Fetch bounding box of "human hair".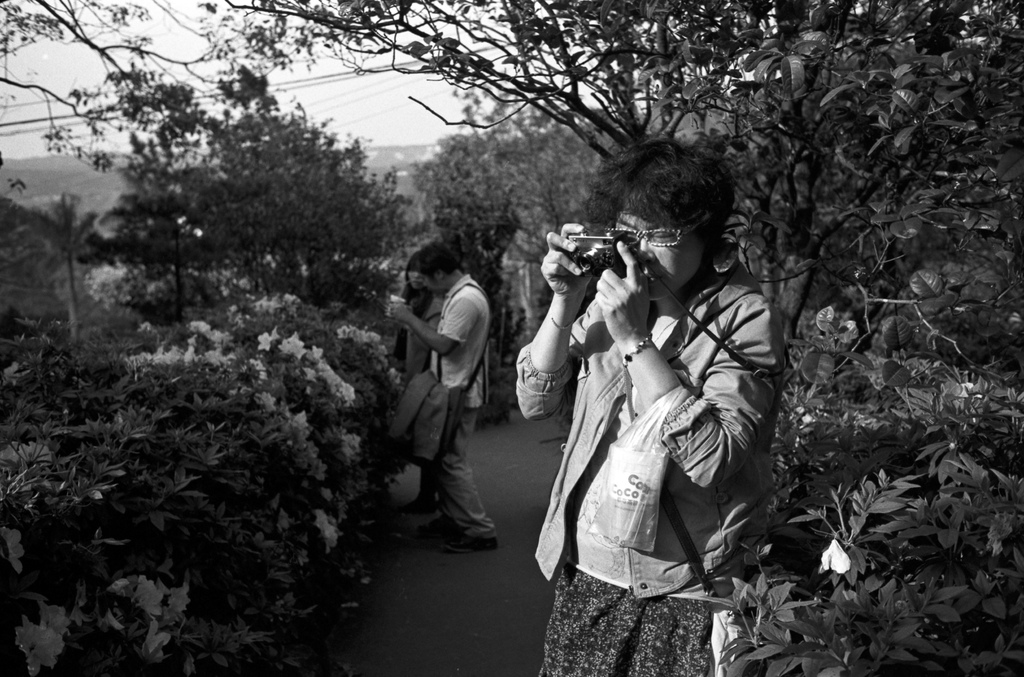
Bbox: select_region(602, 138, 744, 284).
